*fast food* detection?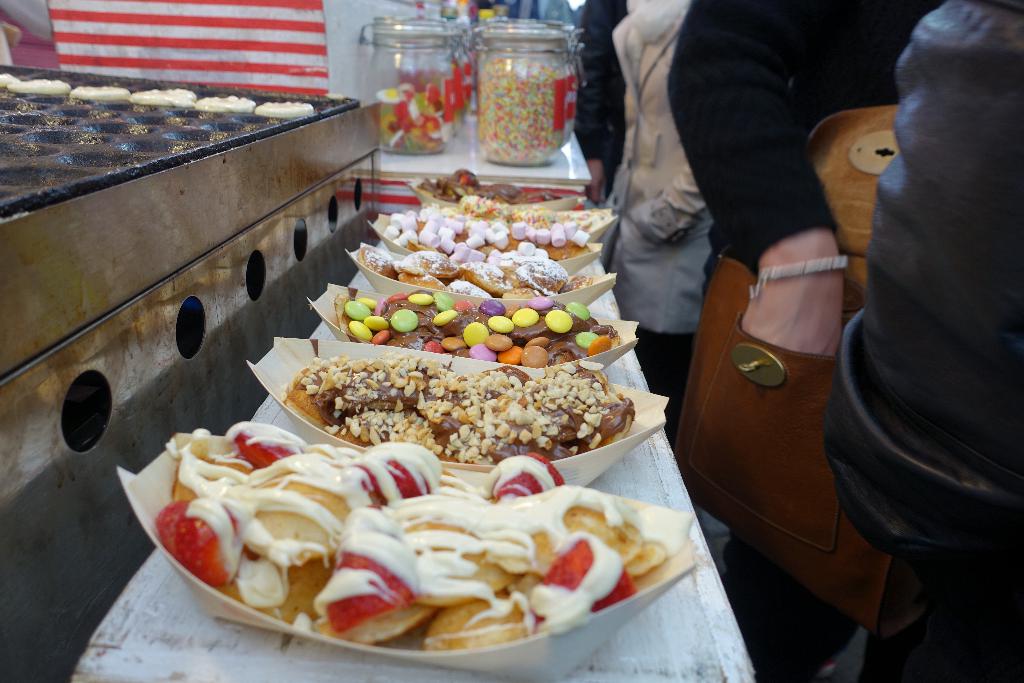
rect(340, 297, 371, 320)
